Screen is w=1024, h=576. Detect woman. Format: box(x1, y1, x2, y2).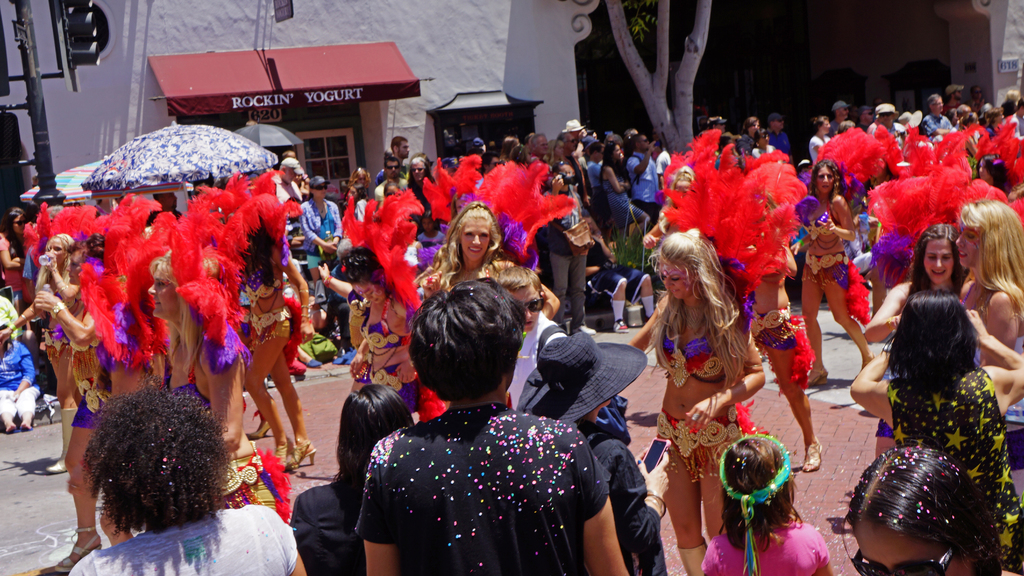
box(972, 113, 1023, 195).
